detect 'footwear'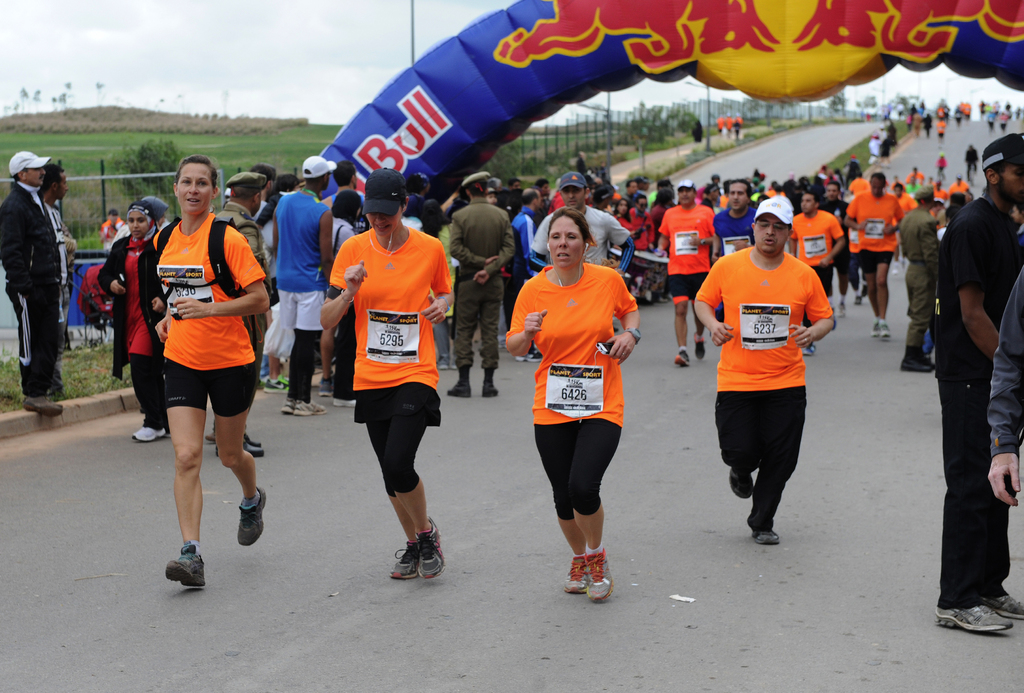
(left=840, top=299, right=847, bottom=319)
